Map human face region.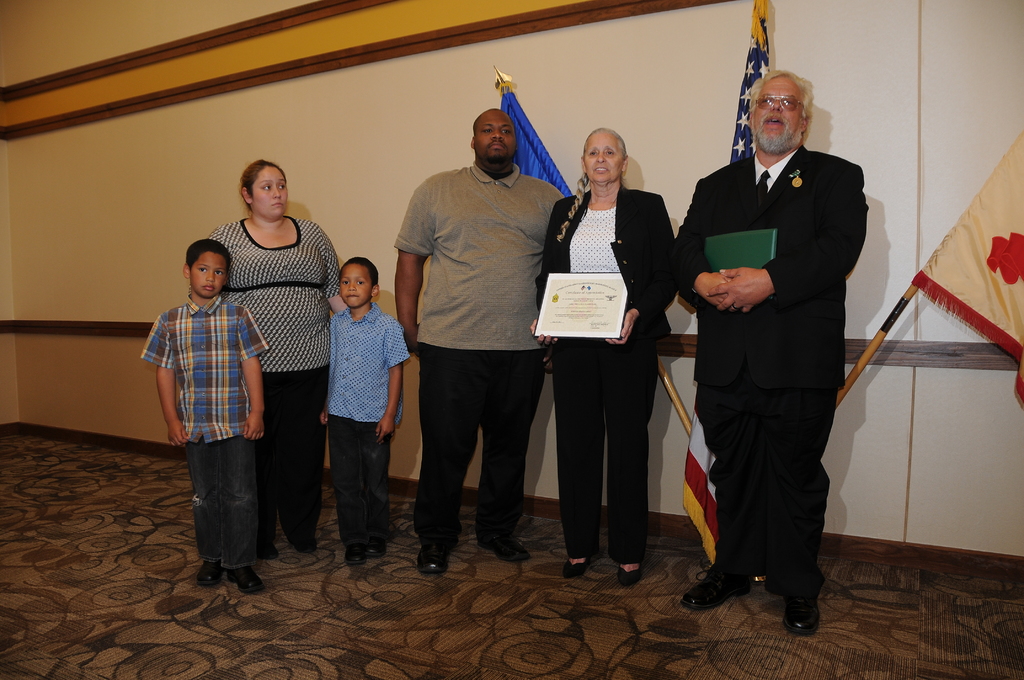
Mapped to region(341, 258, 372, 308).
